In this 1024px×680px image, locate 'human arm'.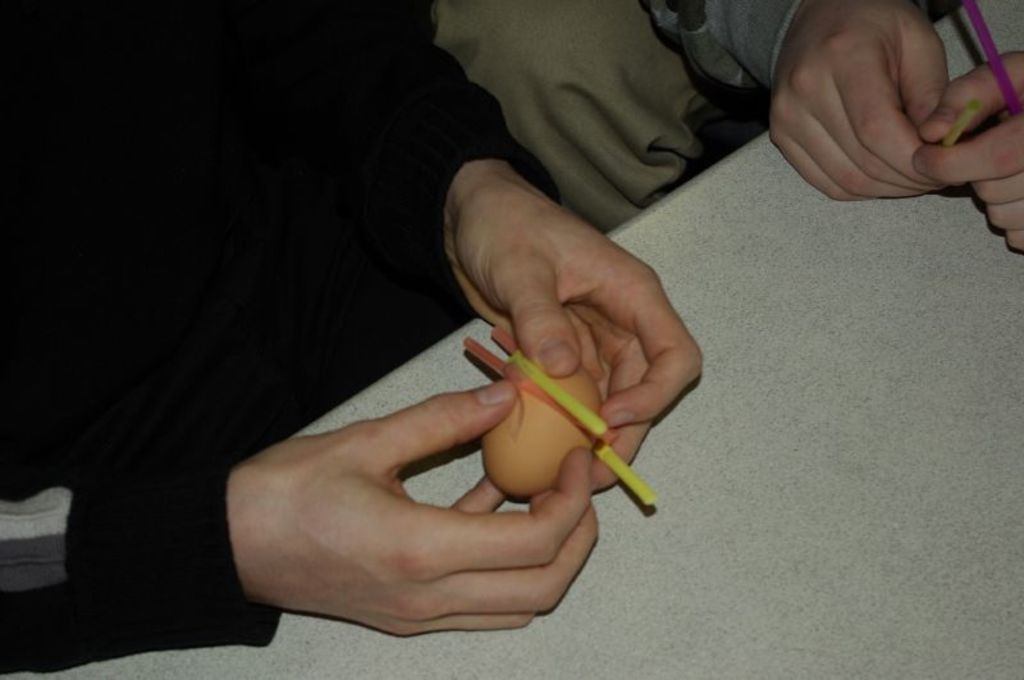
Bounding box: [915, 49, 1023, 255].
